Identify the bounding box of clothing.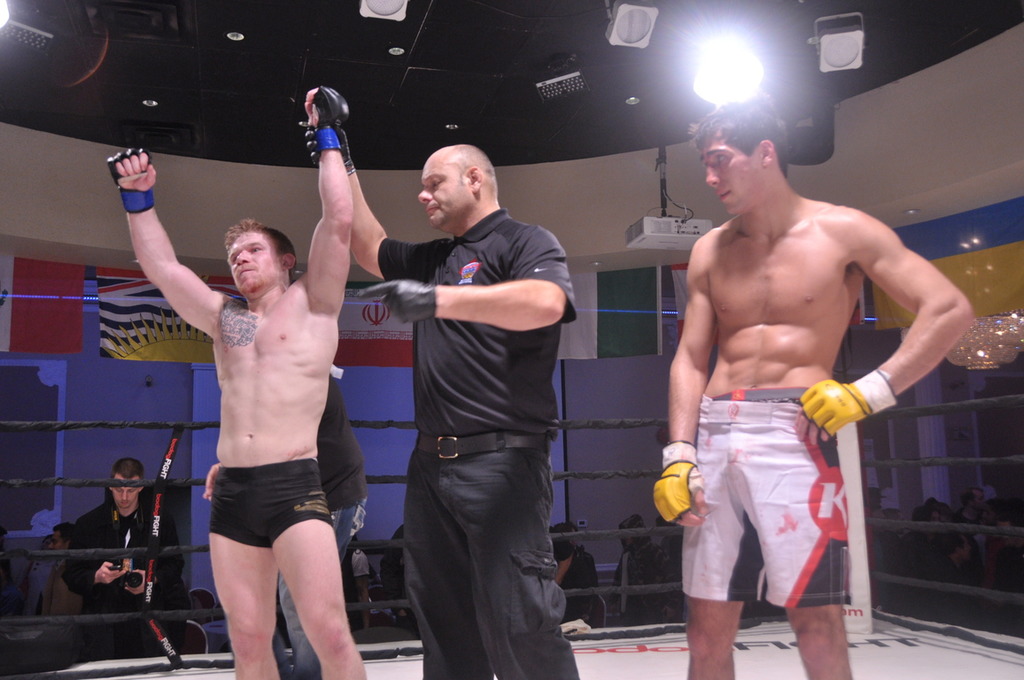
bbox(71, 498, 188, 656).
